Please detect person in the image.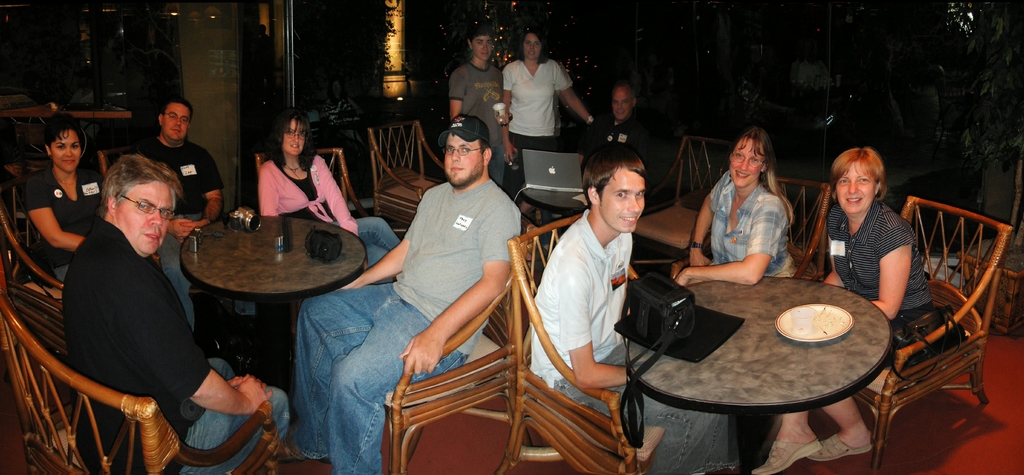
bbox(134, 93, 226, 324).
